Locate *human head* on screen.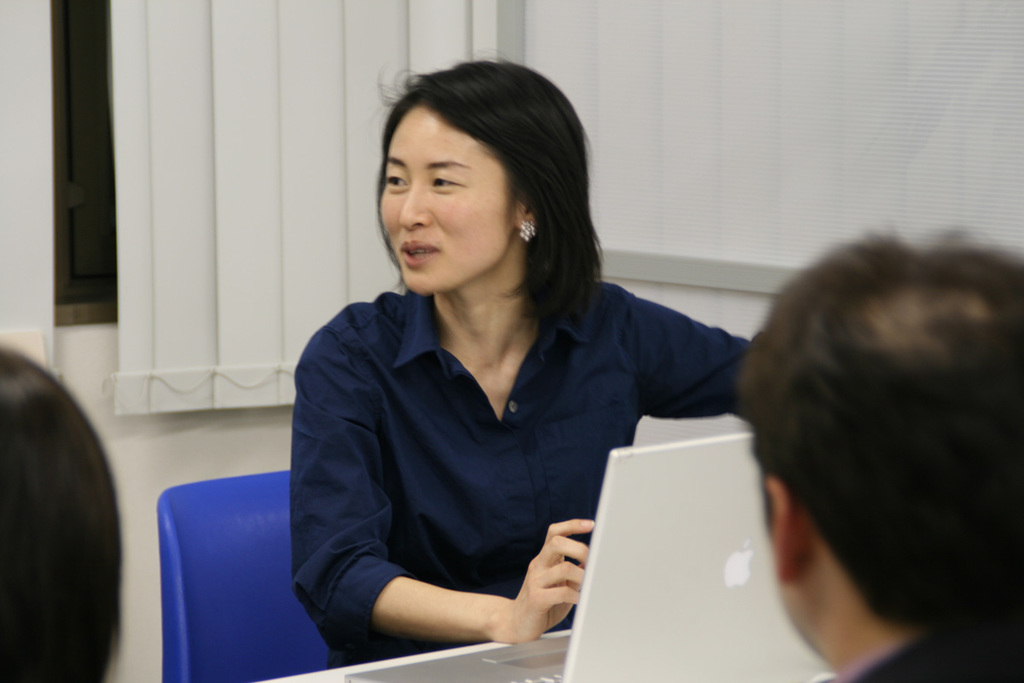
On screen at x1=0, y1=355, x2=129, y2=682.
